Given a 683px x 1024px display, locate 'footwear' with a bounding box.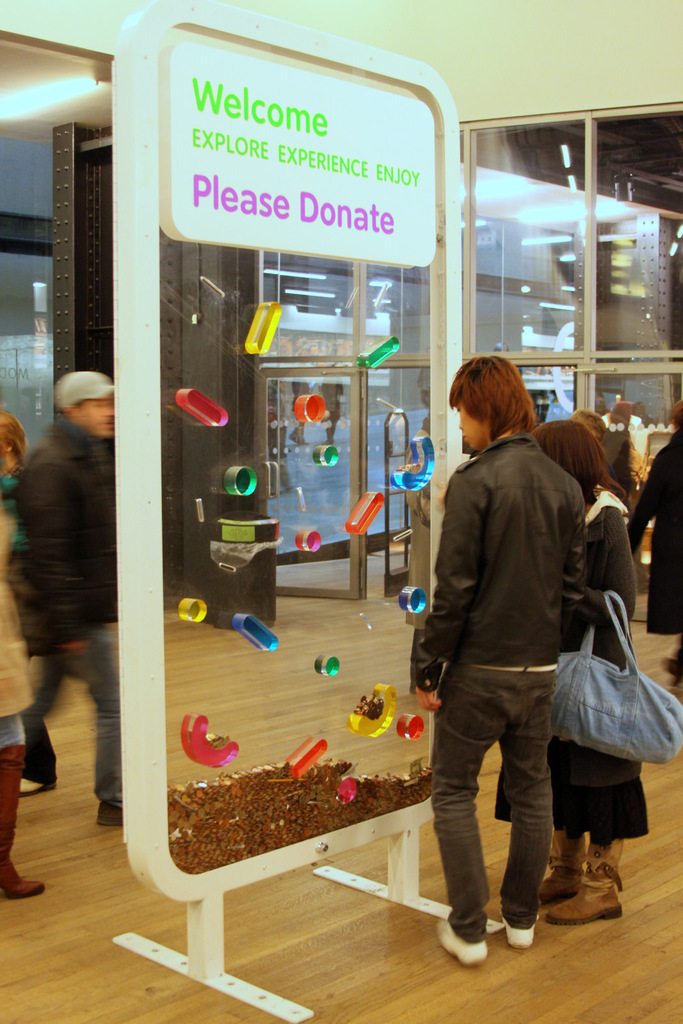
Located: box=[554, 828, 644, 941].
